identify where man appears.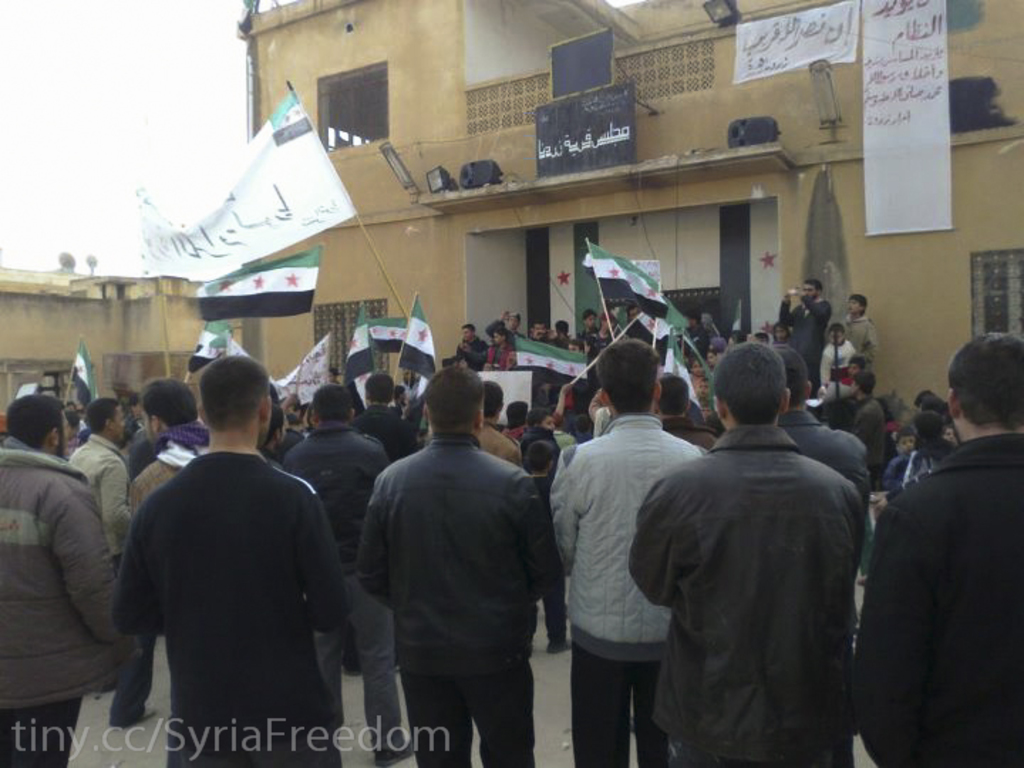
Appears at left=641, top=326, right=876, bottom=767.
